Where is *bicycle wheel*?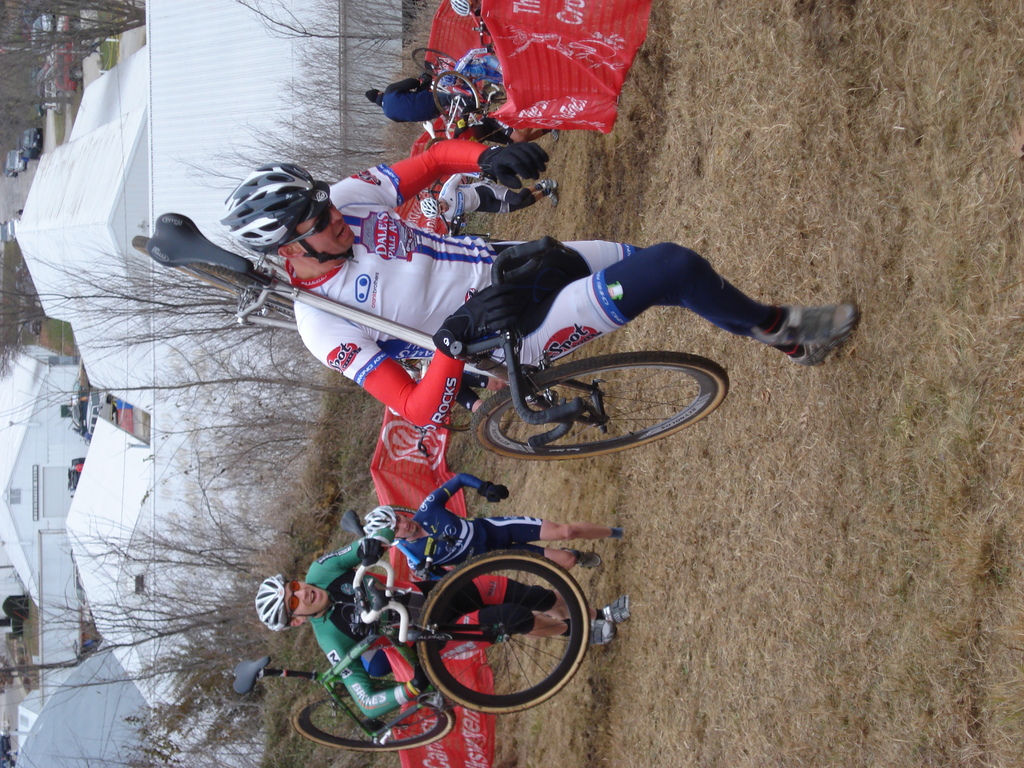
x1=284 y1=675 x2=454 y2=760.
